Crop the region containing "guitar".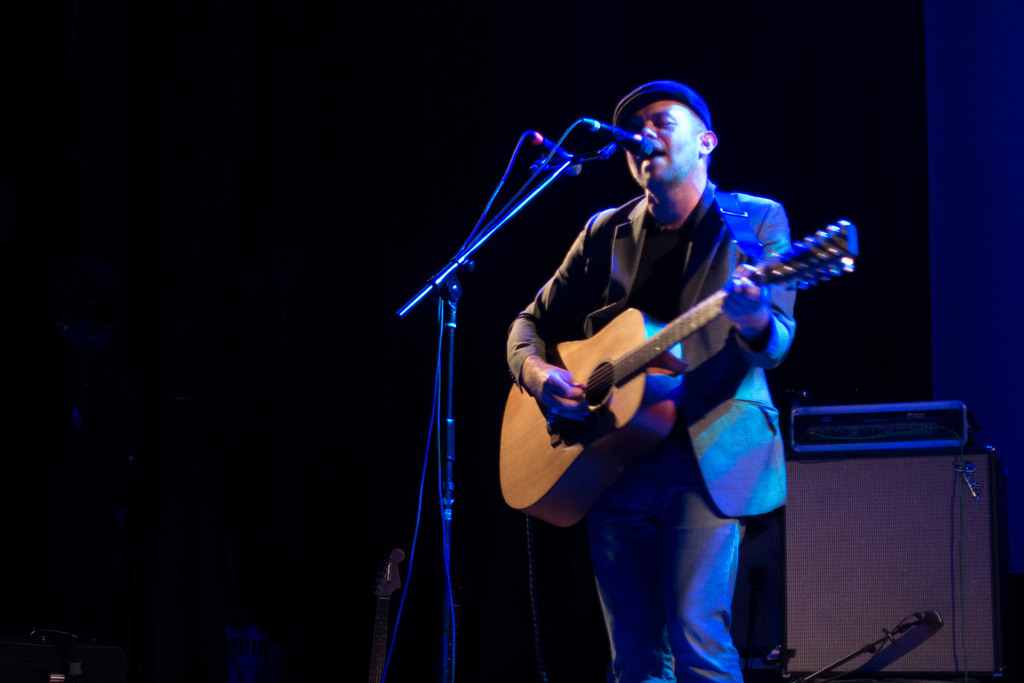
Crop region: <bbox>492, 226, 849, 511</bbox>.
